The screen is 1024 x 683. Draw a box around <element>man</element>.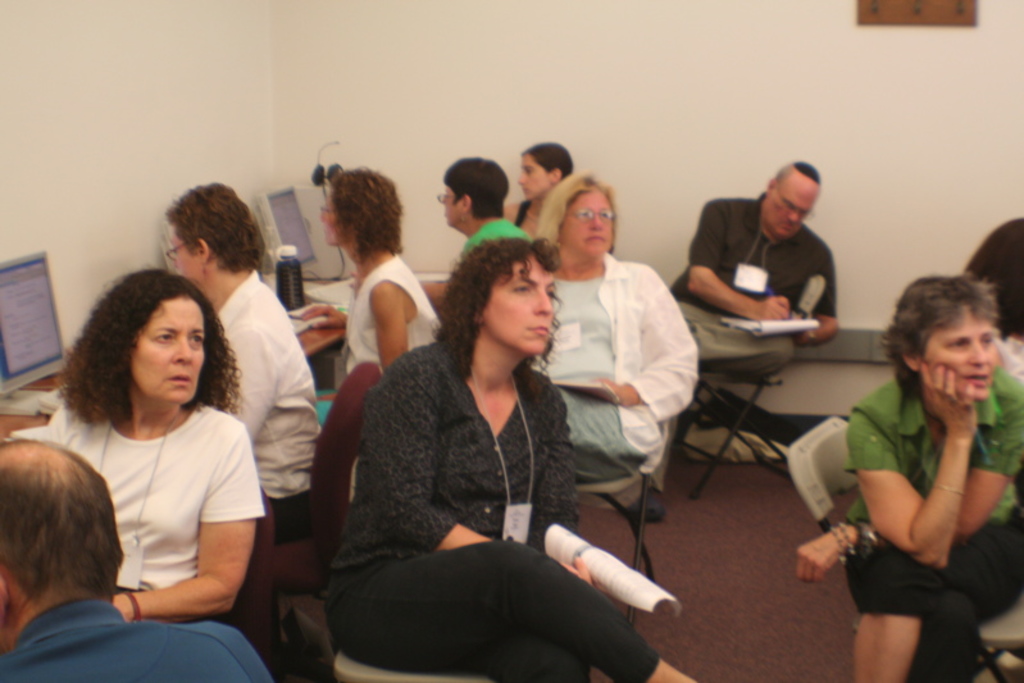
l=0, t=434, r=270, b=682.
